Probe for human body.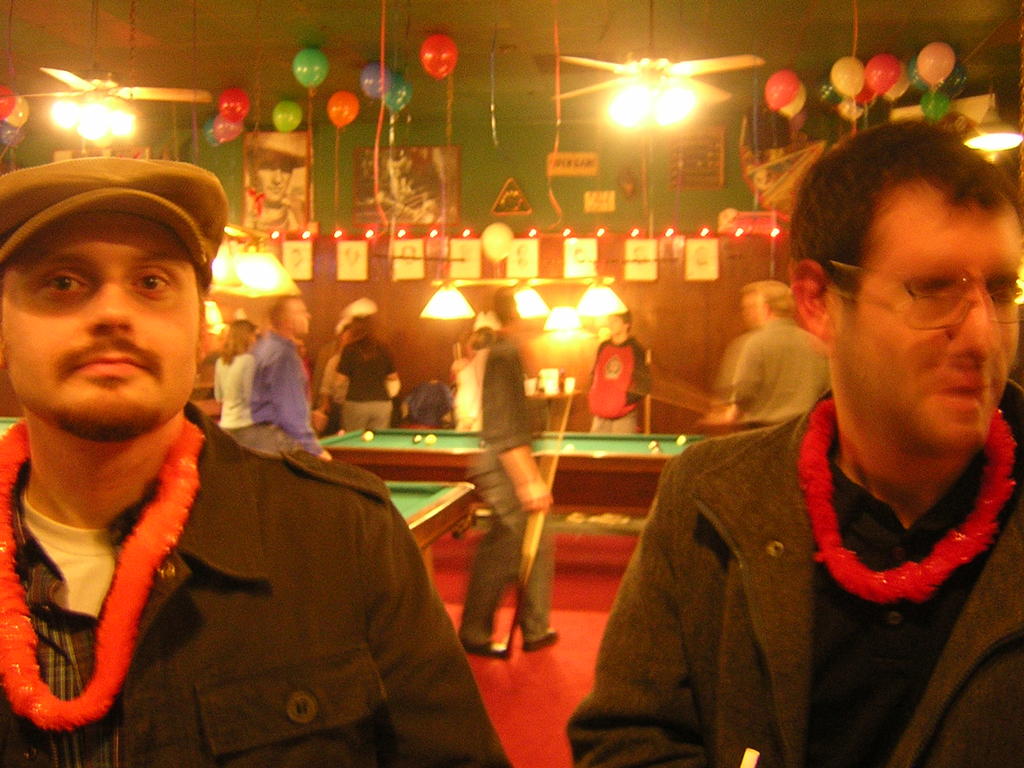
Probe result: BBox(586, 340, 652, 430).
